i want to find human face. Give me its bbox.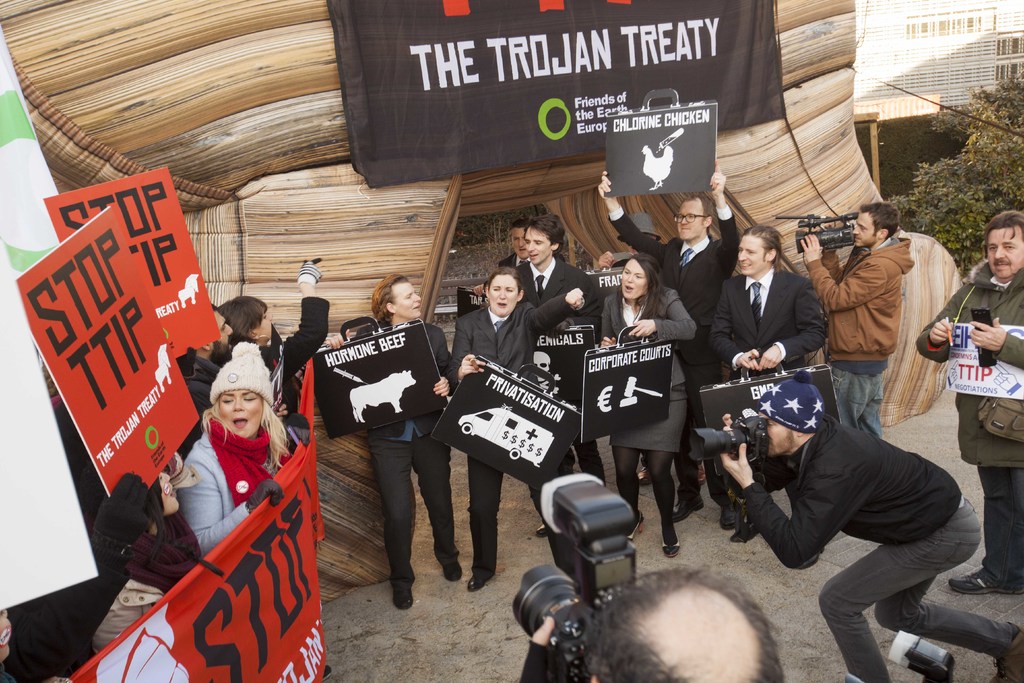
region(254, 303, 271, 344).
